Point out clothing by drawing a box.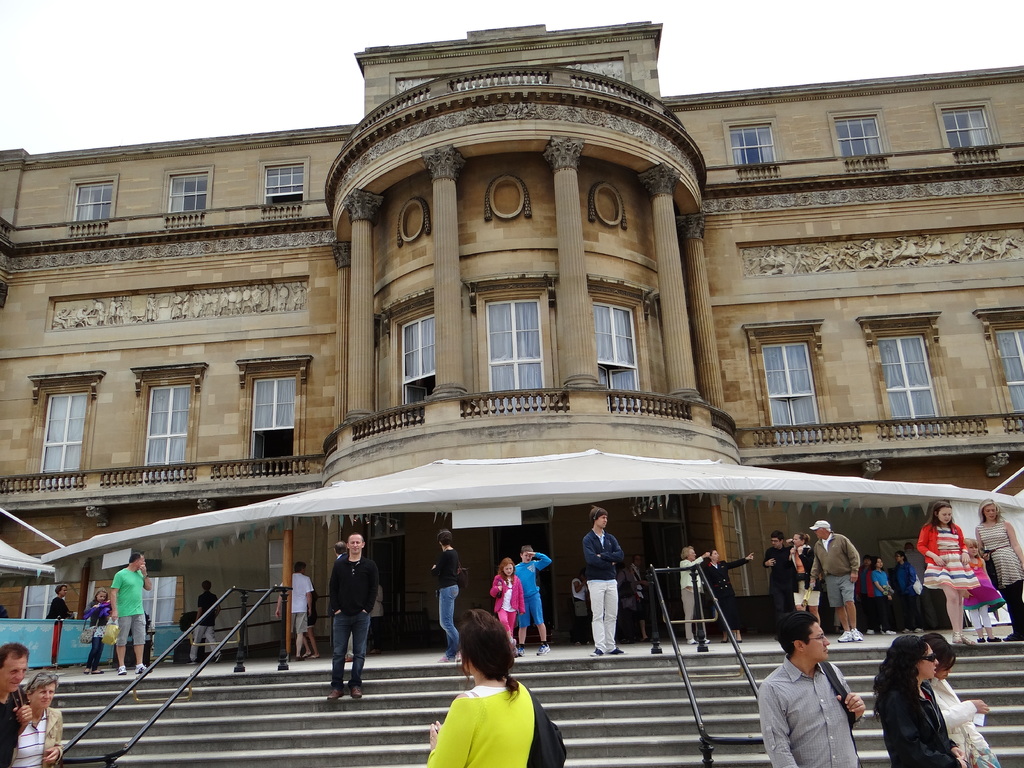
[left=511, top=552, right=551, bottom=627].
